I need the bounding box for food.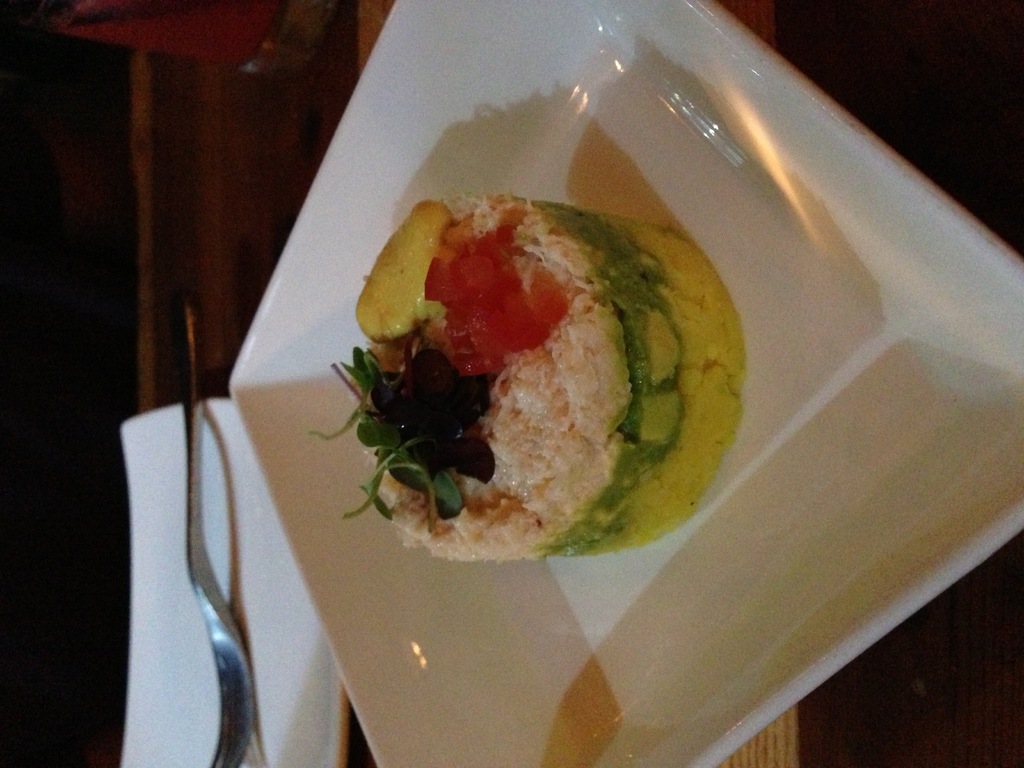
Here it is: Rect(349, 188, 737, 575).
